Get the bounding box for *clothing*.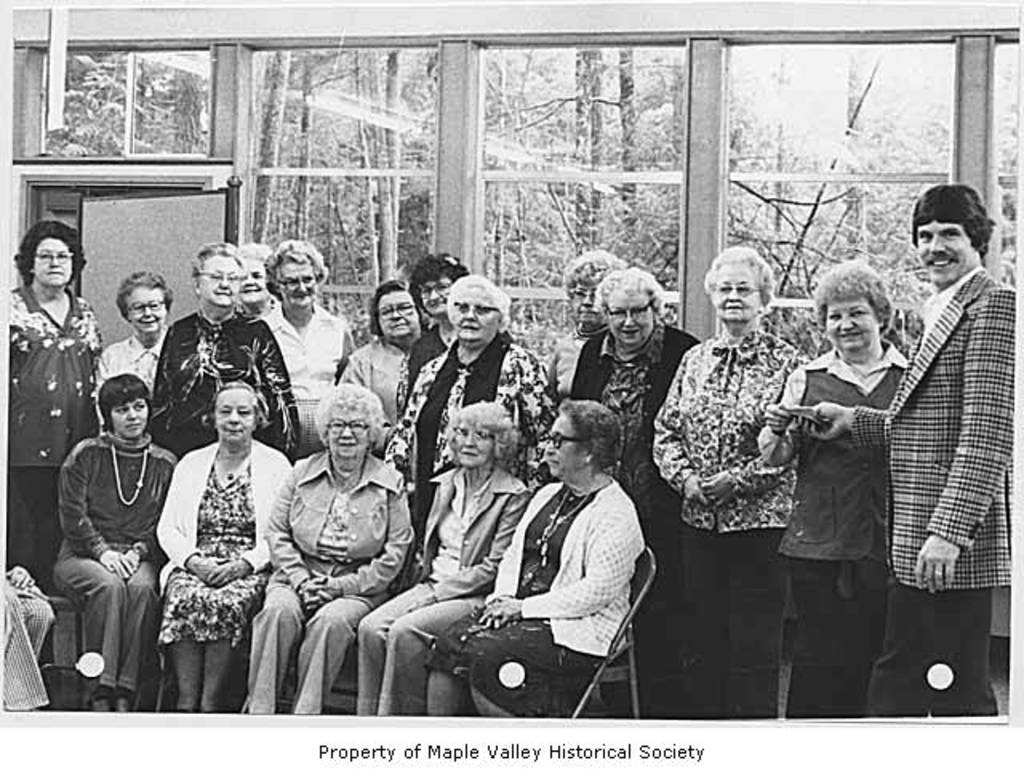
(left=549, top=322, right=602, bottom=402).
